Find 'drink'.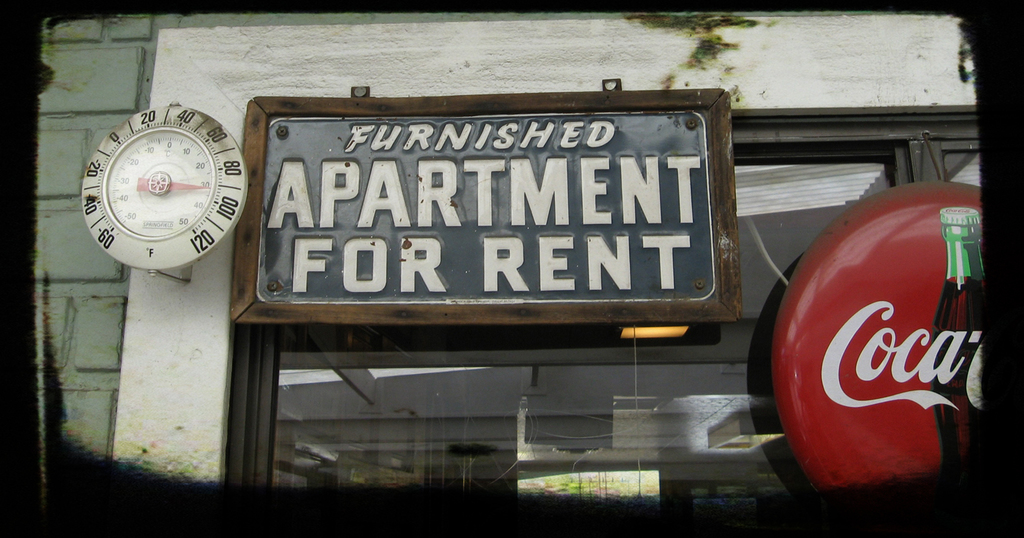
(left=931, top=208, right=985, bottom=469).
